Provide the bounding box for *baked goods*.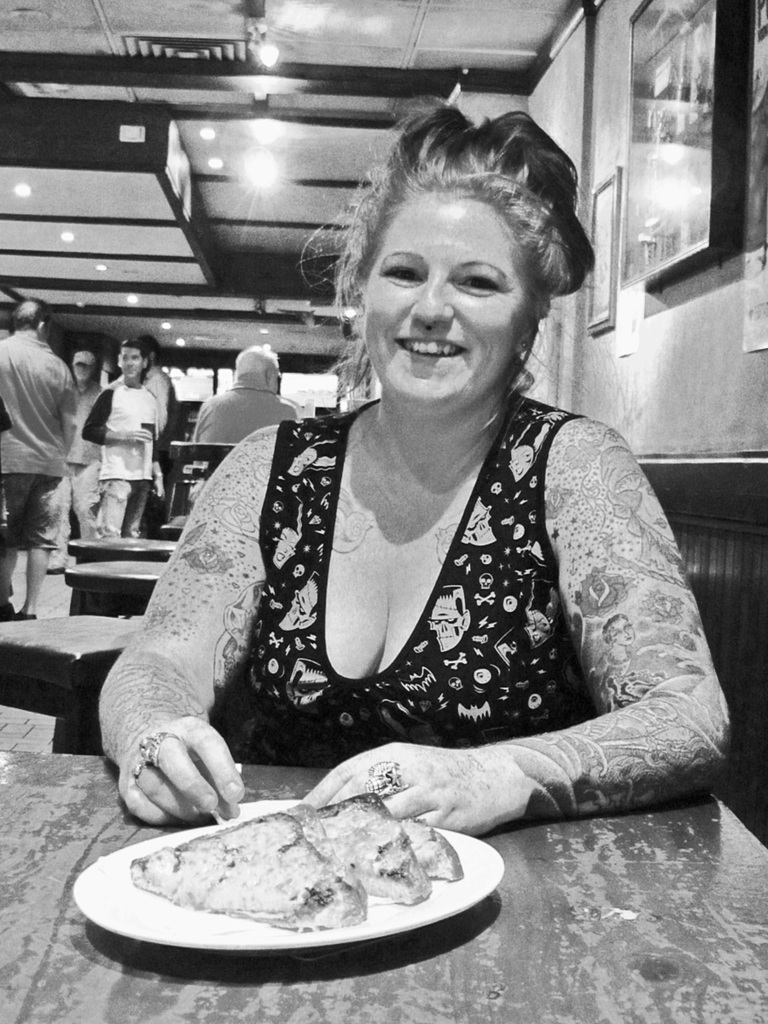
{"x1": 304, "y1": 787, "x2": 436, "y2": 906}.
